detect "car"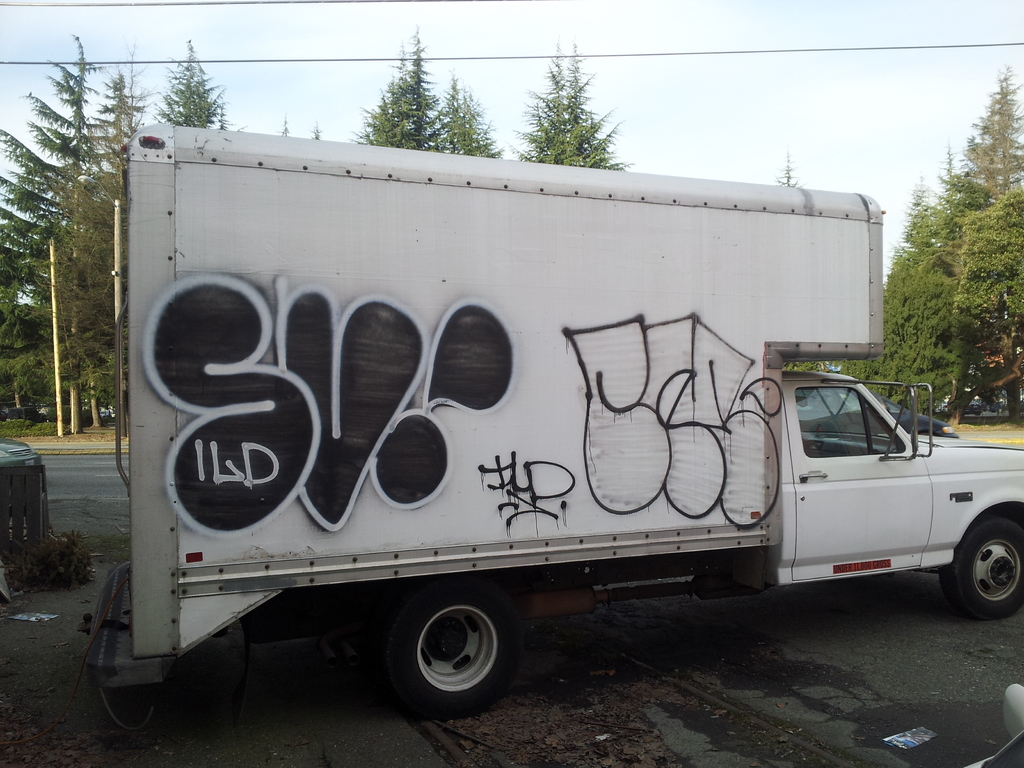
x1=0, y1=442, x2=44, y2=470
